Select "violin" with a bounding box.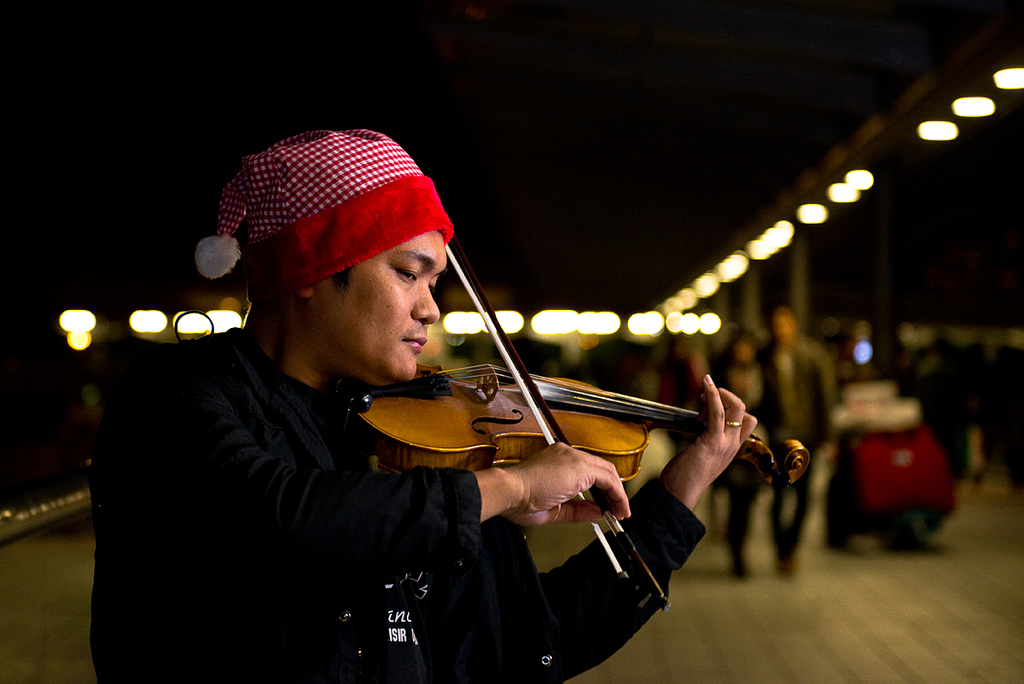
x1=329 y1=219 x2=812 y2=609.
